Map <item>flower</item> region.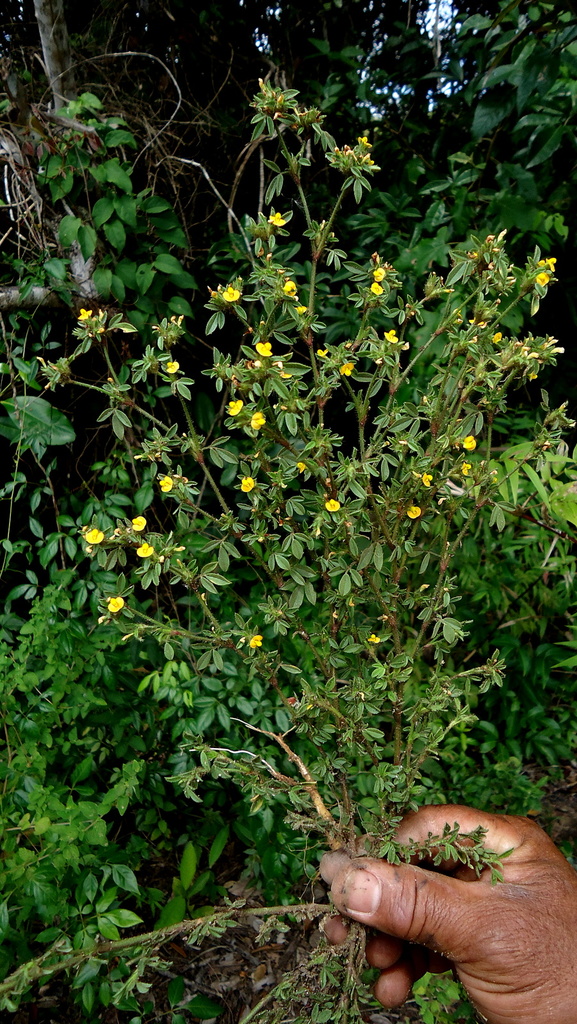
Mapped to region(158, 476, 174, 492).
